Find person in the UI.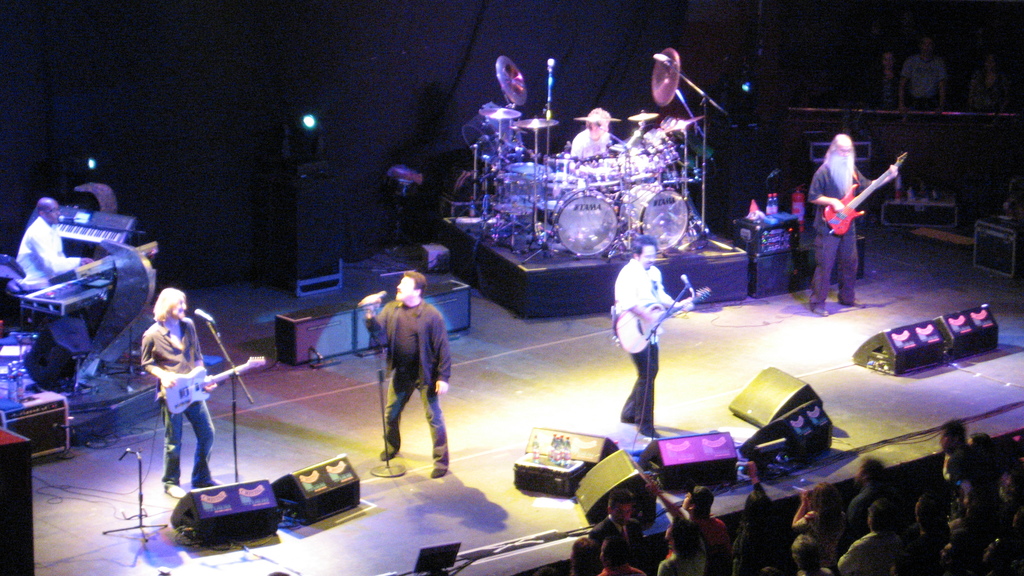
UI element at [x1=872, y1=52, x2=904, y2=116].
